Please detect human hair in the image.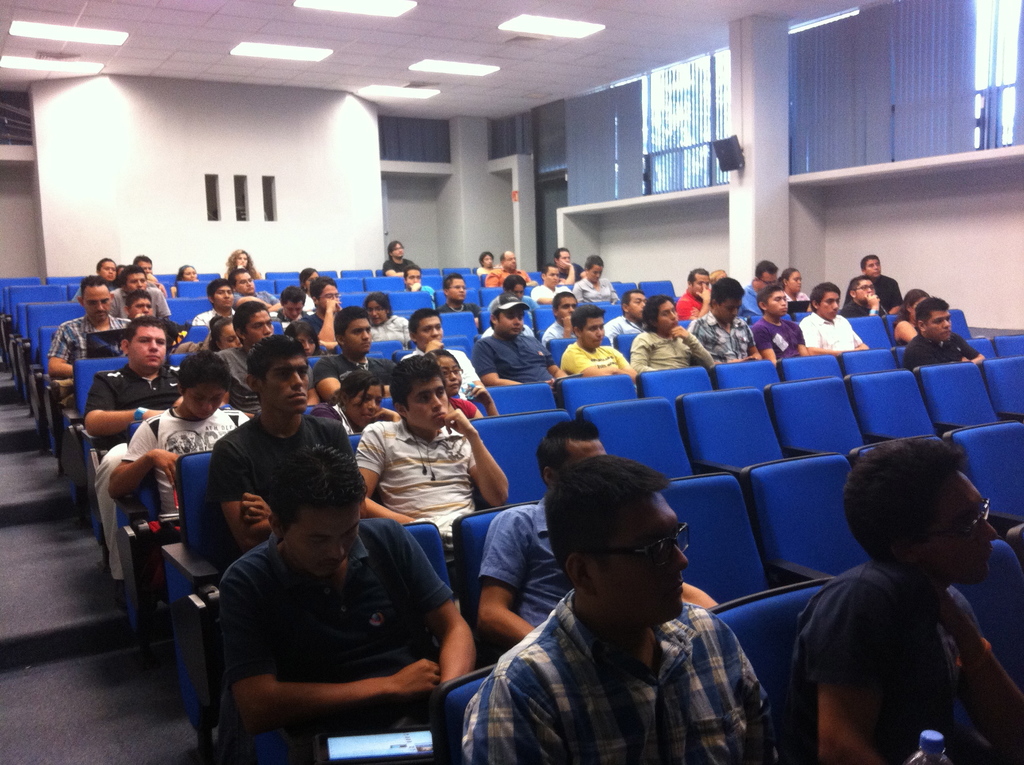
228/248/262/275.
